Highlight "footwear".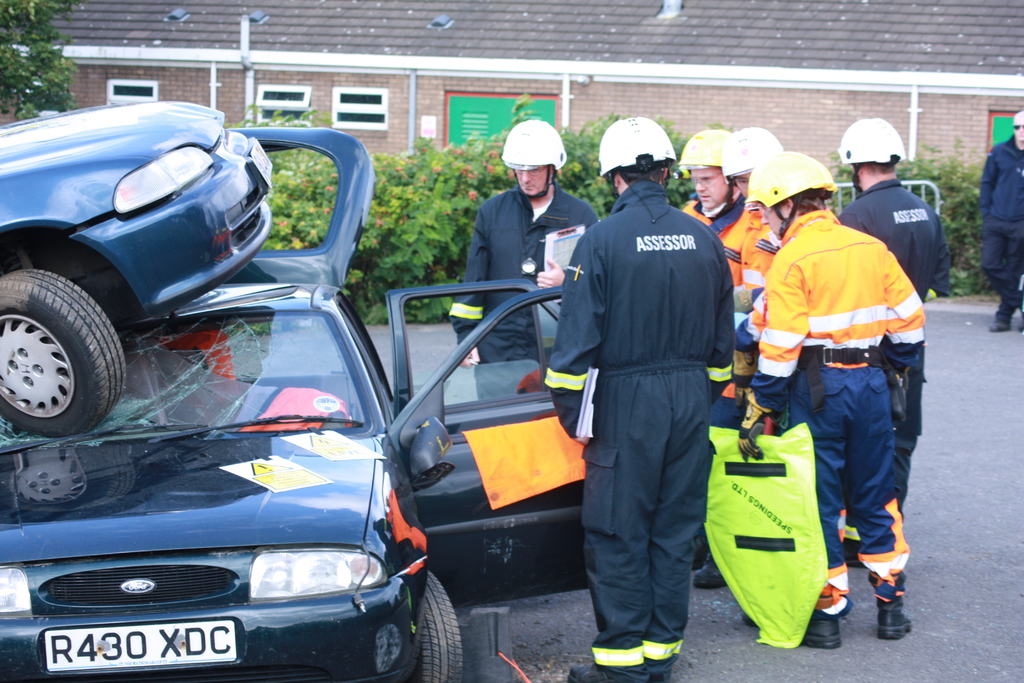
Highlighted region: bbox=[739, 613, 842, 655].
